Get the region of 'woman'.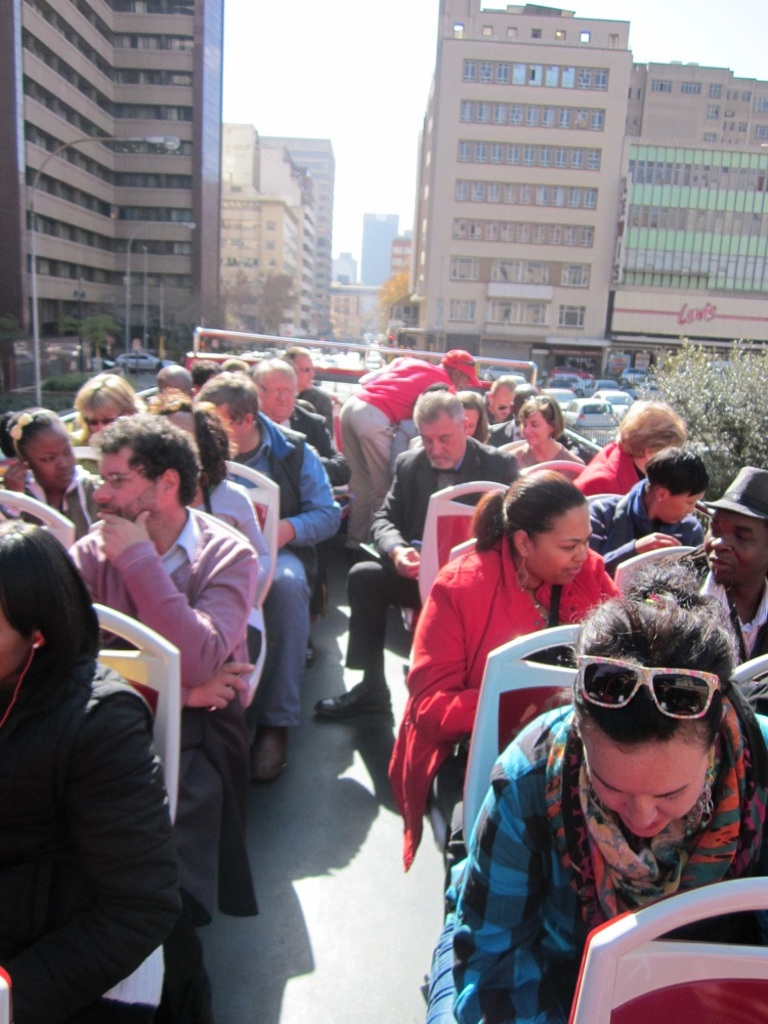
[73,370,145,450].
